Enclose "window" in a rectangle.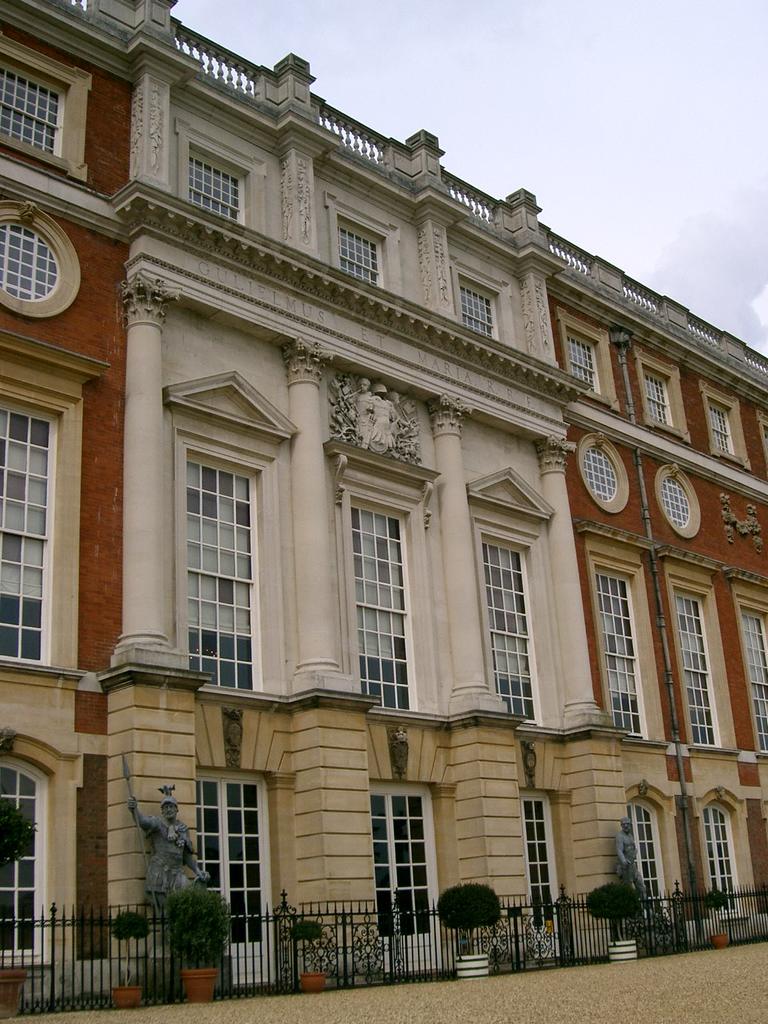
(362, 783, 451, 974).
